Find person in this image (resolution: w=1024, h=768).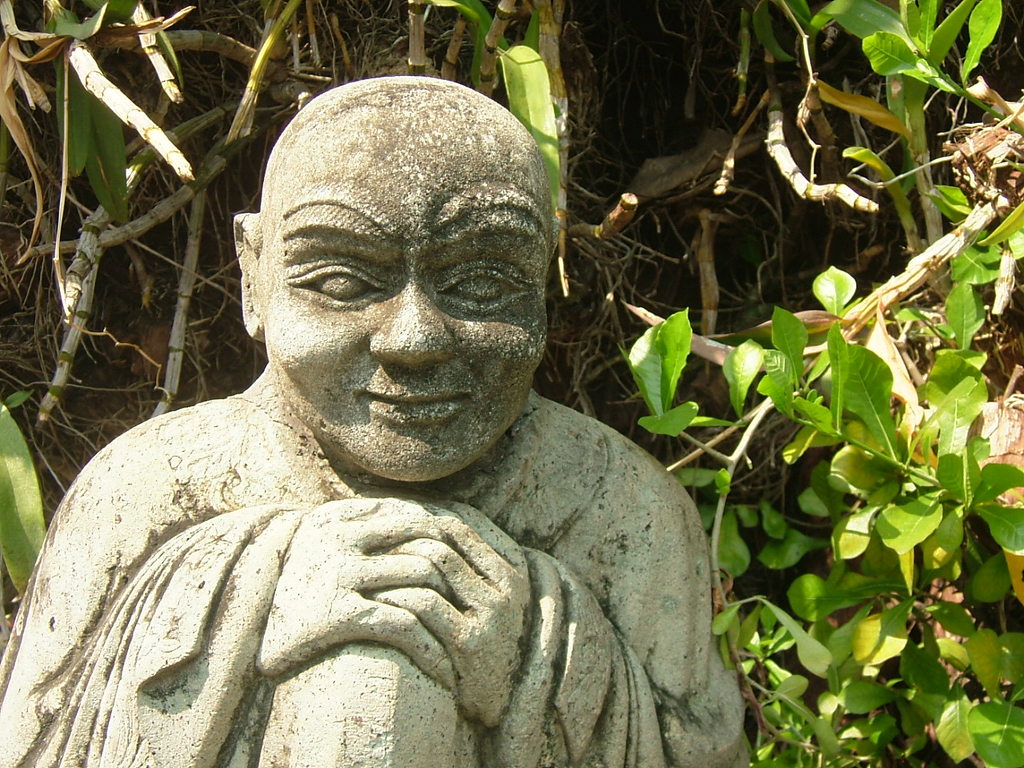
locate(27, 57, 751, 766).
